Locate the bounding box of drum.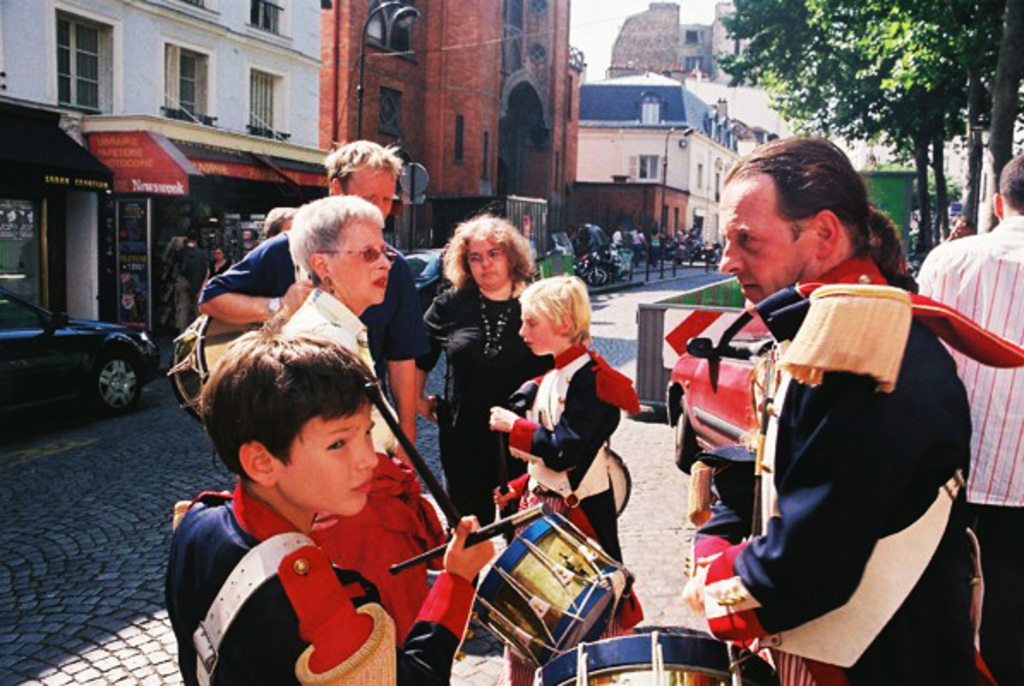
Bounding box: 533 631 780 684.
